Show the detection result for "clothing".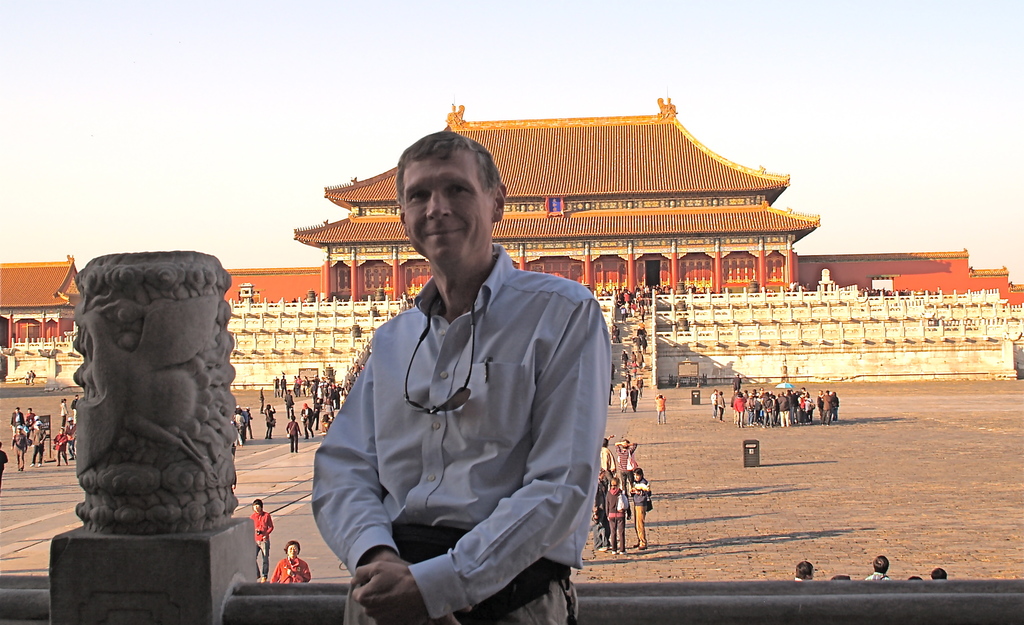
Rect(8, 428, 28, 440).
